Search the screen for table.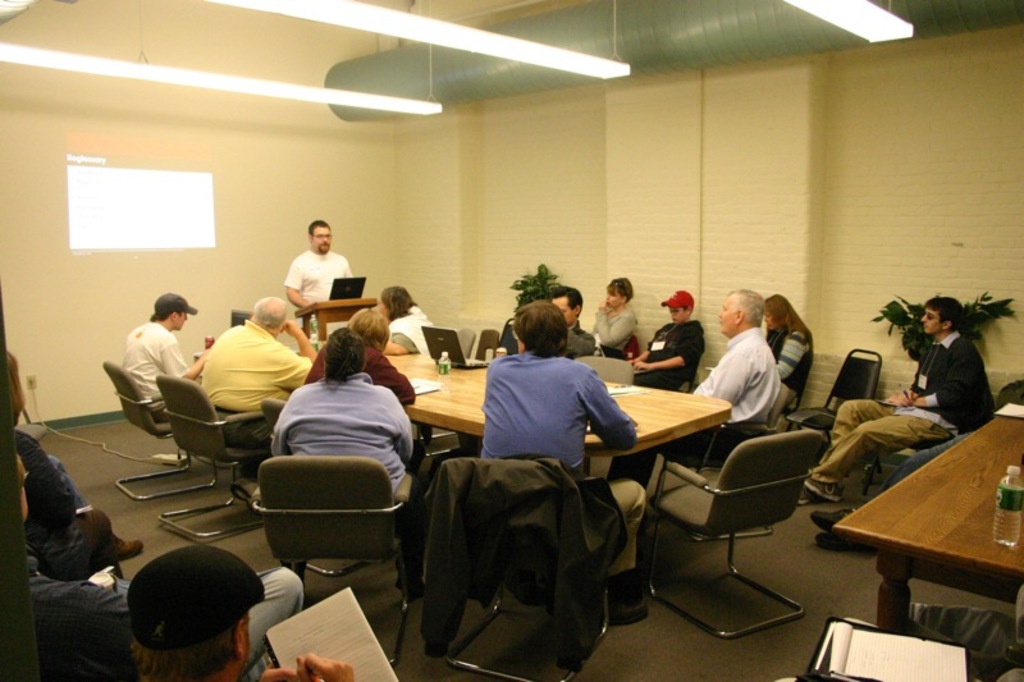
Found at l=192, t=324, r=739, b=480.
